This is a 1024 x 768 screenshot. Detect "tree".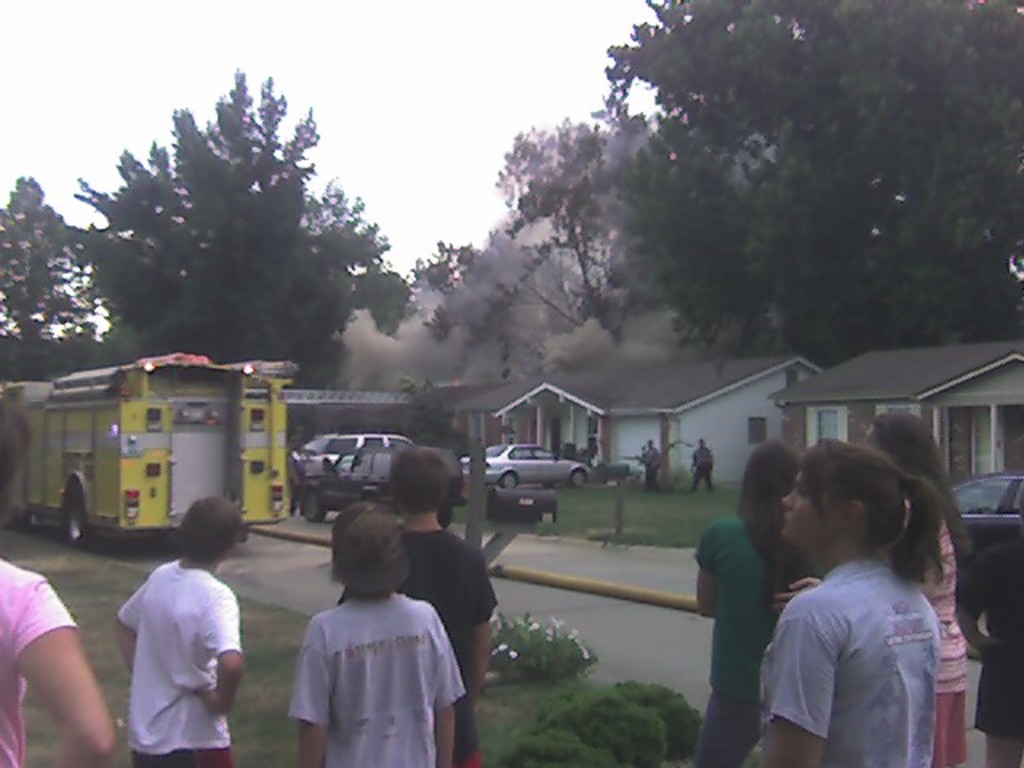
bbox=[408, 216, 626, 395].
